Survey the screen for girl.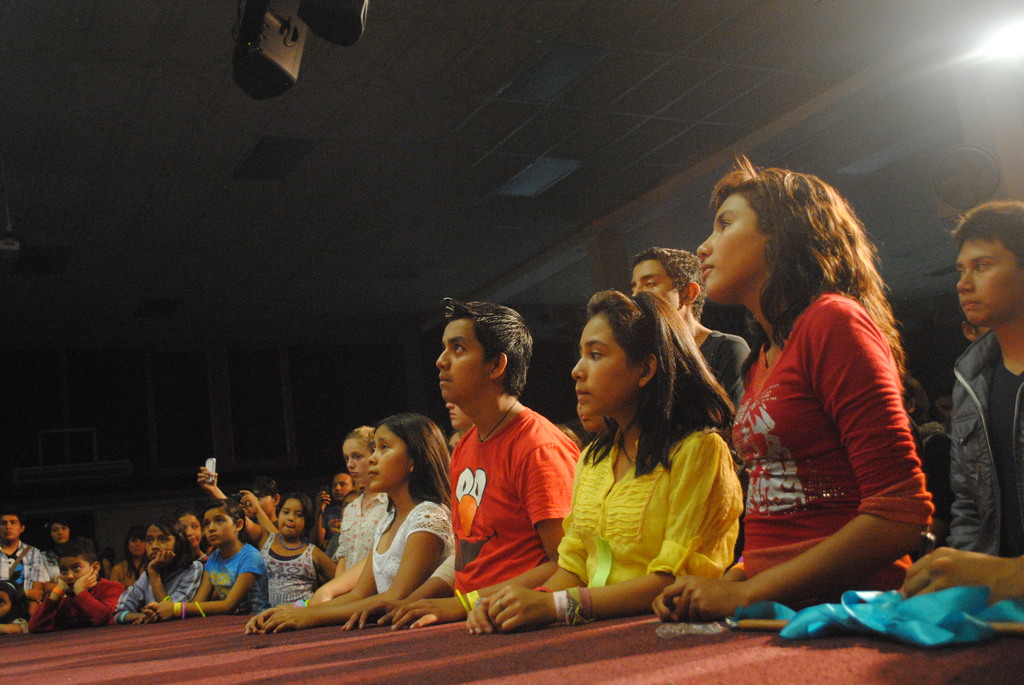
Survey found: [173,508,204,560].
